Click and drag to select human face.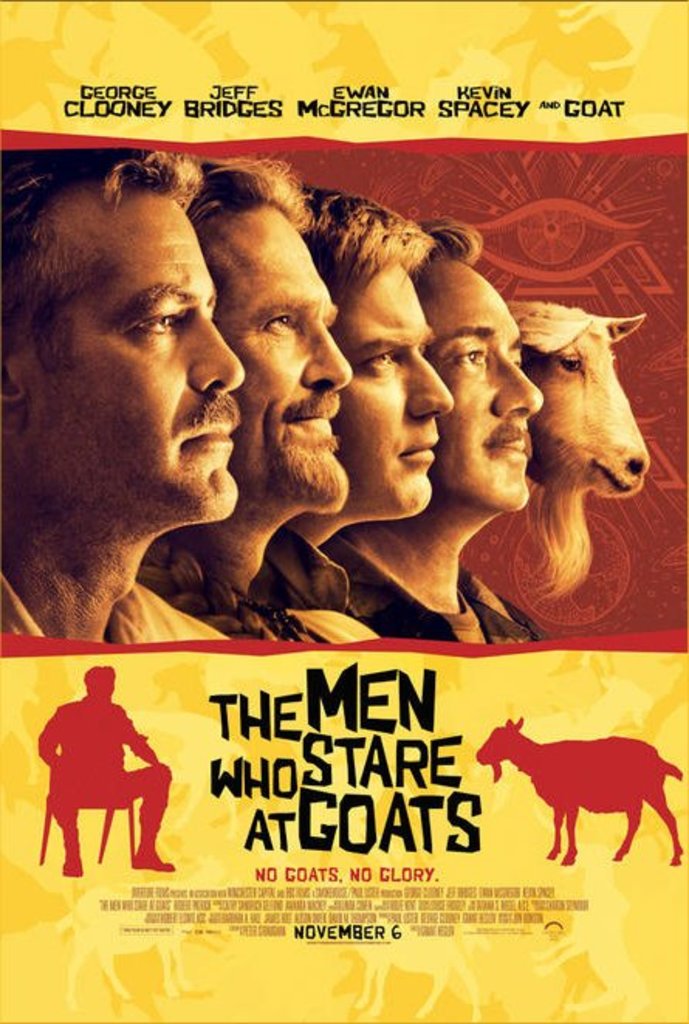
Selection: 338, 256, 449, 517.
